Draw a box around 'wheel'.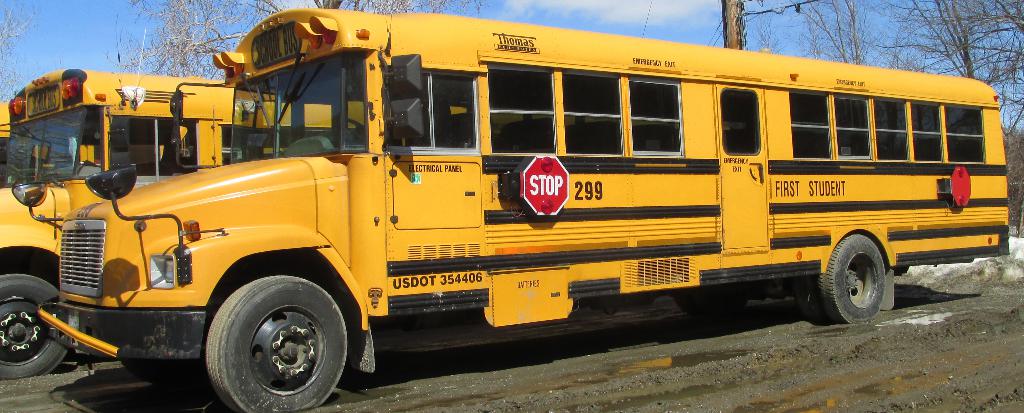
[left=813, top=232, right=886, bottom=326].
